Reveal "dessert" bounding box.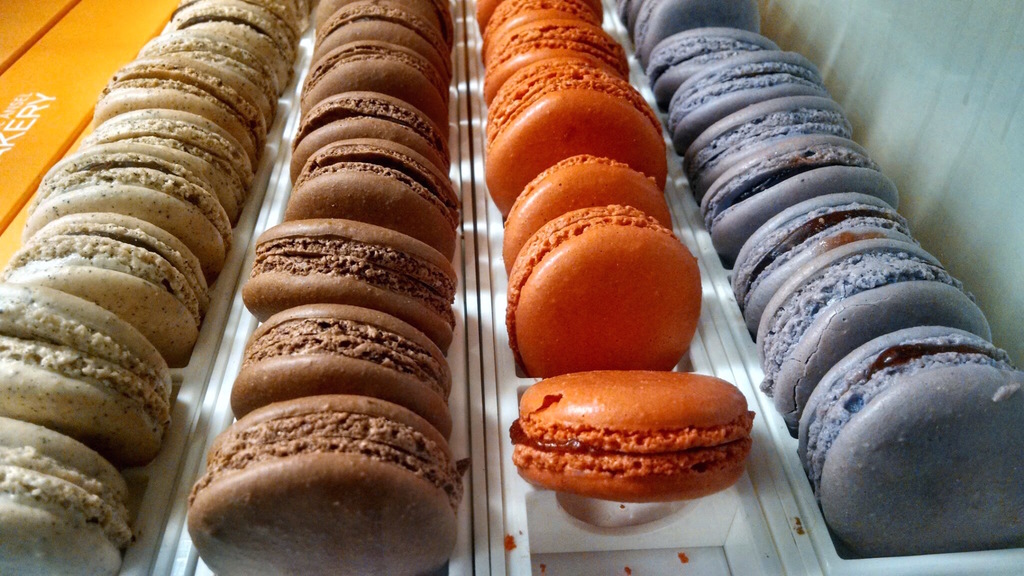
Revealed: {"left": 662, "top": 53, "right": 831, "bottom": 149}.
